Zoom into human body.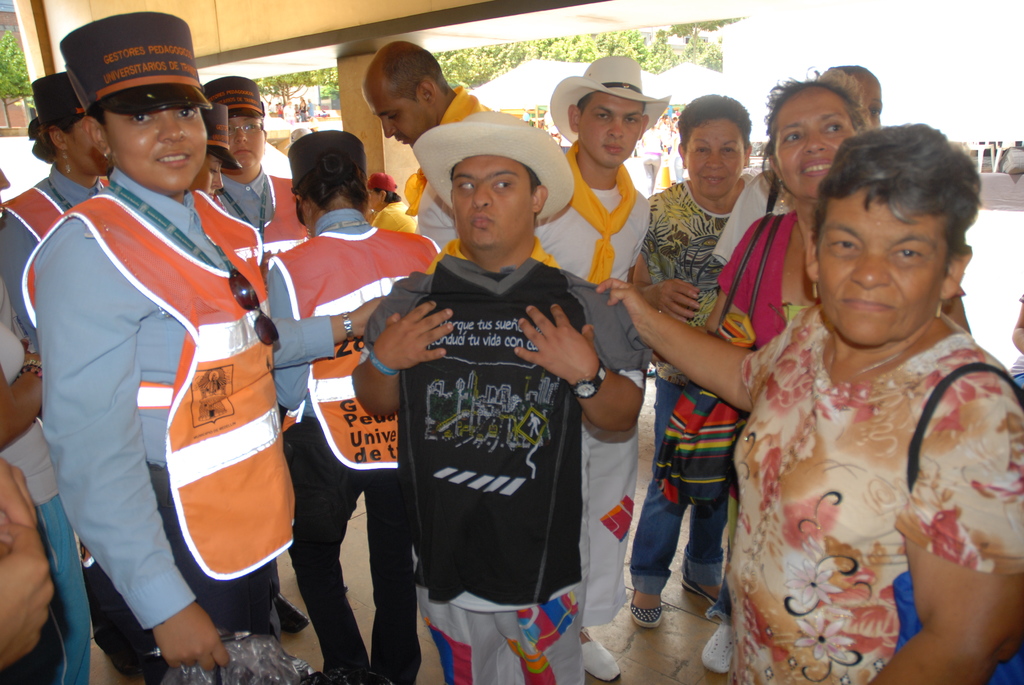
Zoom target: (x1=353, y1=112, x2=652, y2=684).
